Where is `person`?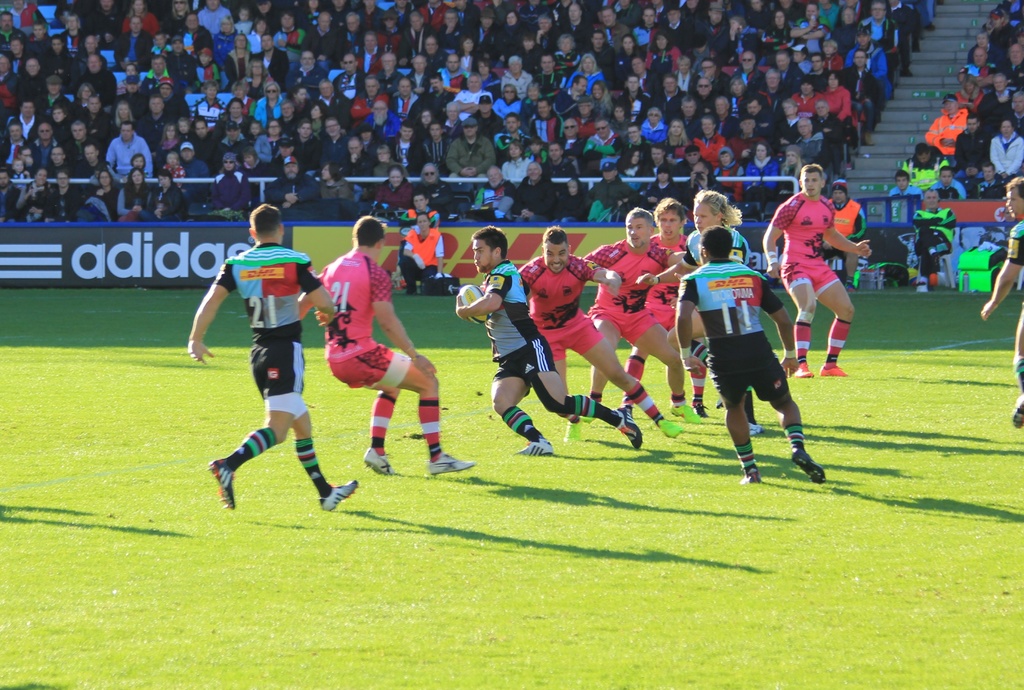
pyautogui.locateOnScreen(494, 225, 682, 449).
